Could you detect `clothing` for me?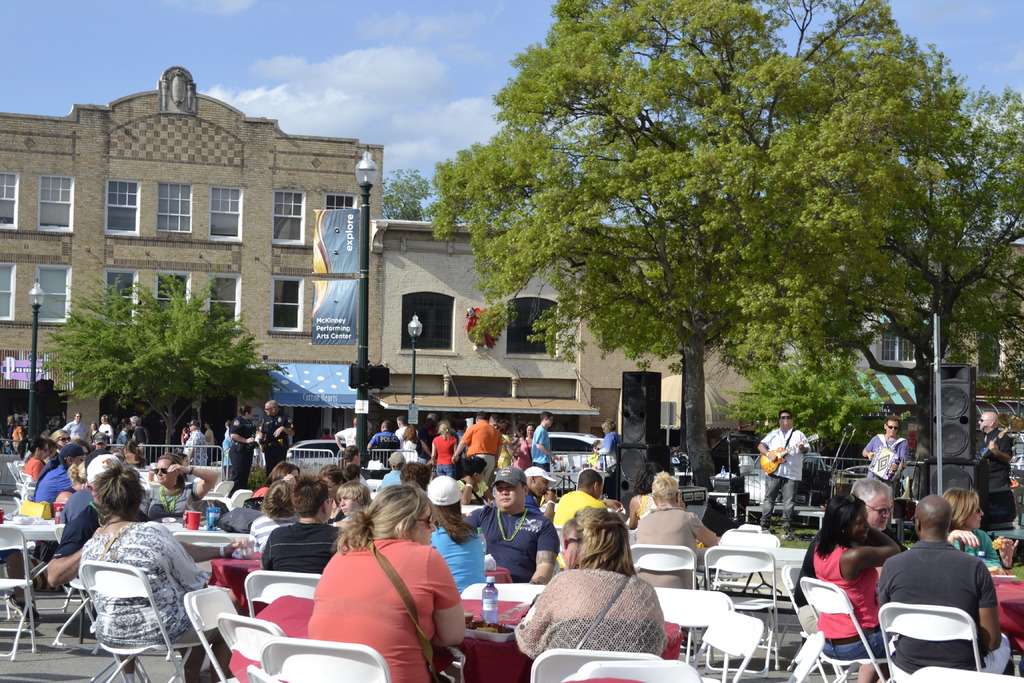
Detection result: bbox=(761, 427, 807, 528).
